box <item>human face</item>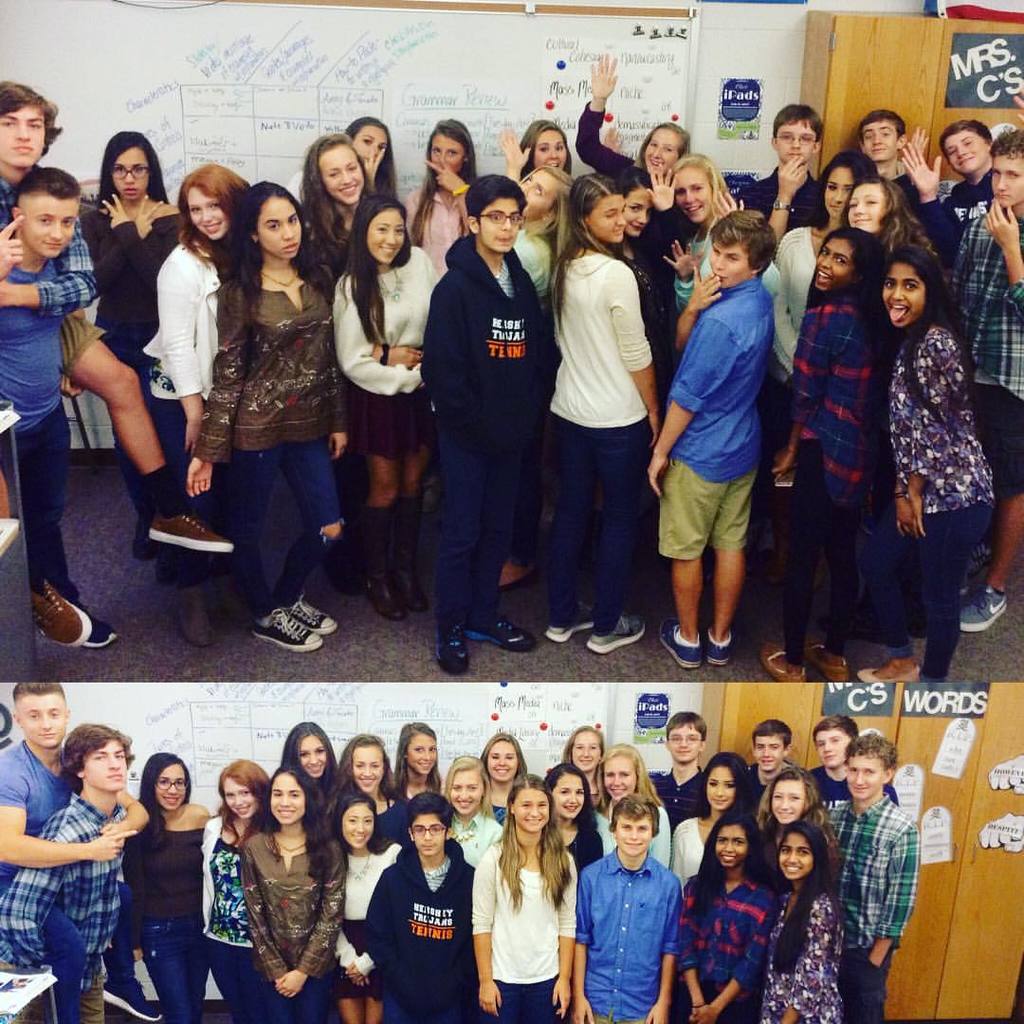
[x1=521, y1=786, x2=549, y2=831]
